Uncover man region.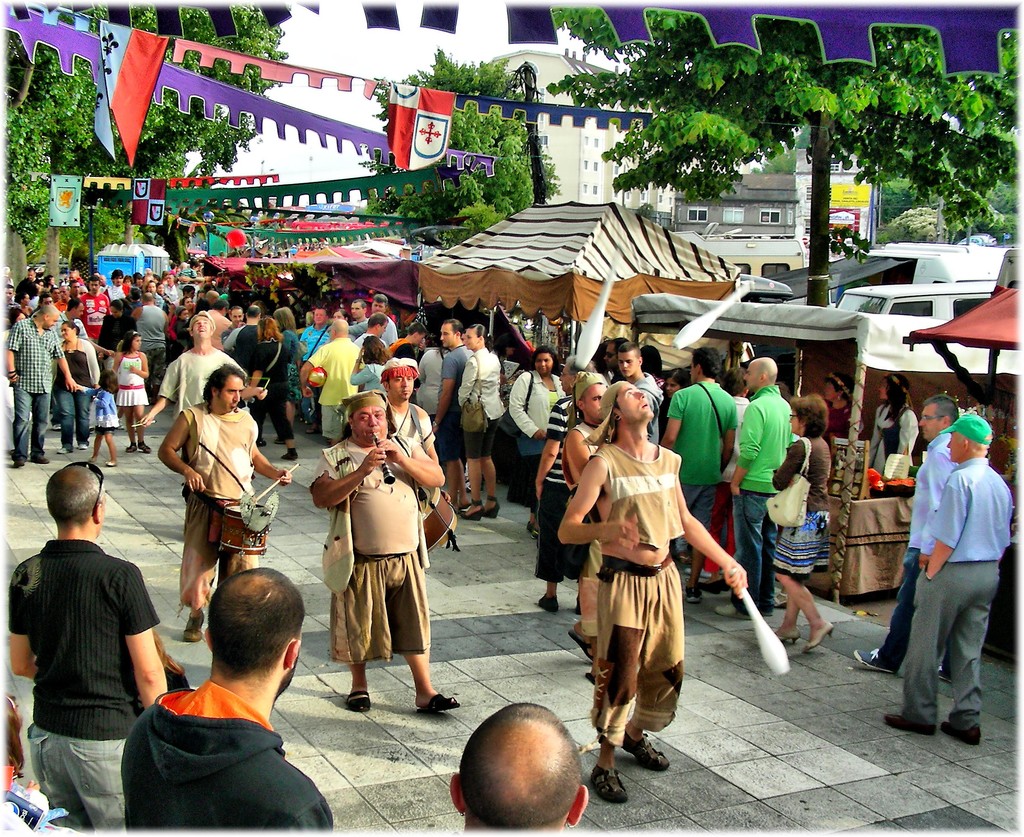
Uncovered: (left=118, top=565, right=335, bottom=836).
